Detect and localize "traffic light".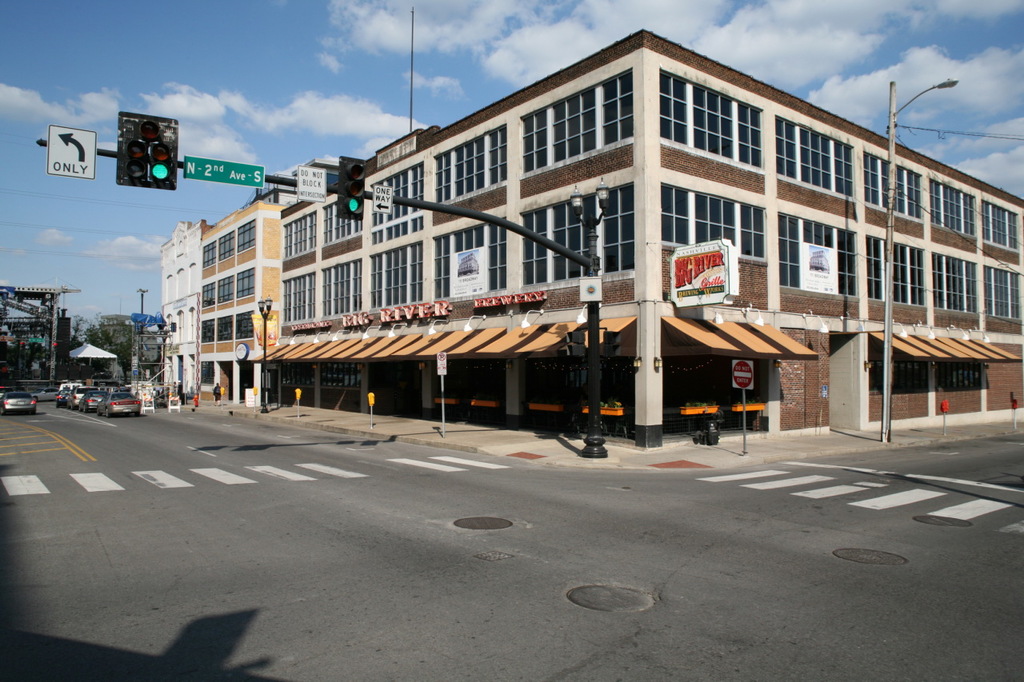
Localized at l=605, t=331, r=622, b=357.
